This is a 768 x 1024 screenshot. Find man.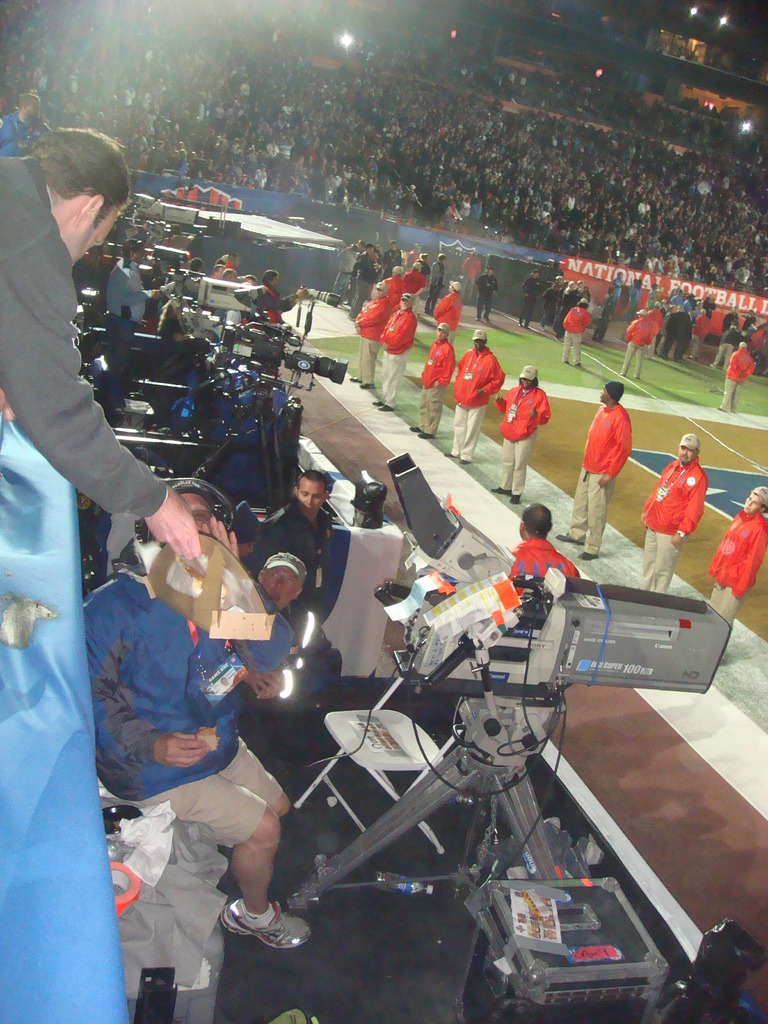
Bounding box: crop(349, 282, 390, 384).
